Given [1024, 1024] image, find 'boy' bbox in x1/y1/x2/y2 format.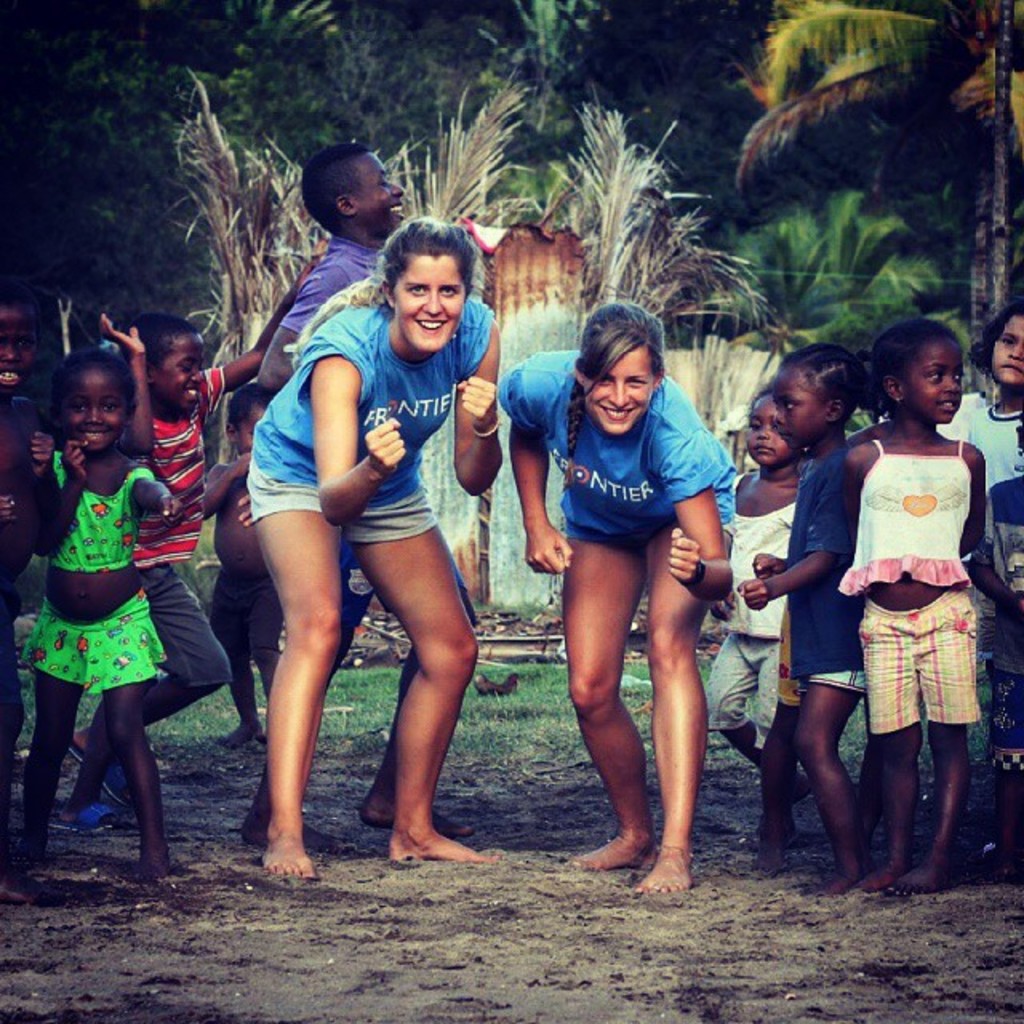
93/251/338/832.
